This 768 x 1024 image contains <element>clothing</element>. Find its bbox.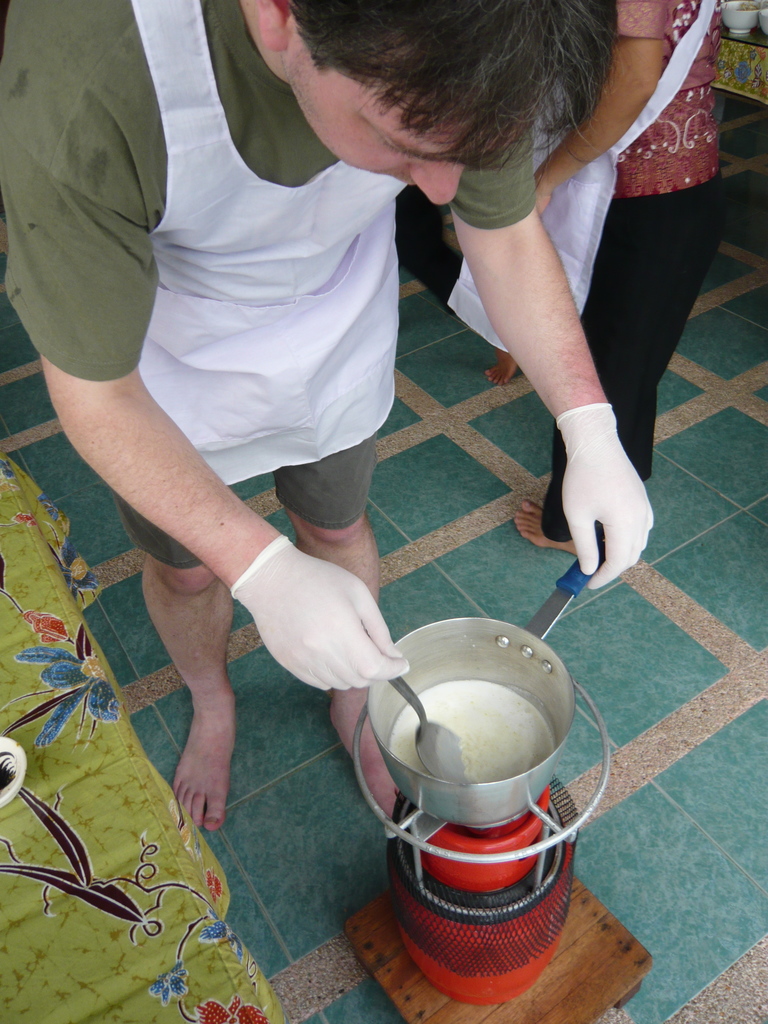
crop(537, 187, 719, 528).
